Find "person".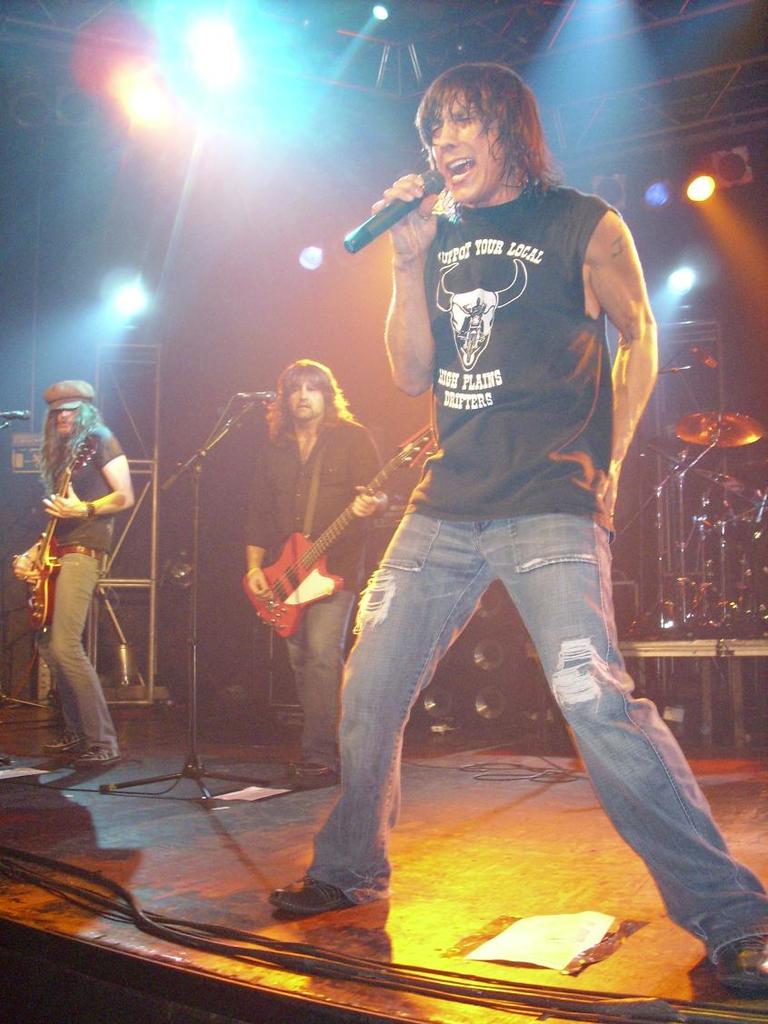
{"left": 249, "top": 363, "right": 386, "bottom": 791}.
